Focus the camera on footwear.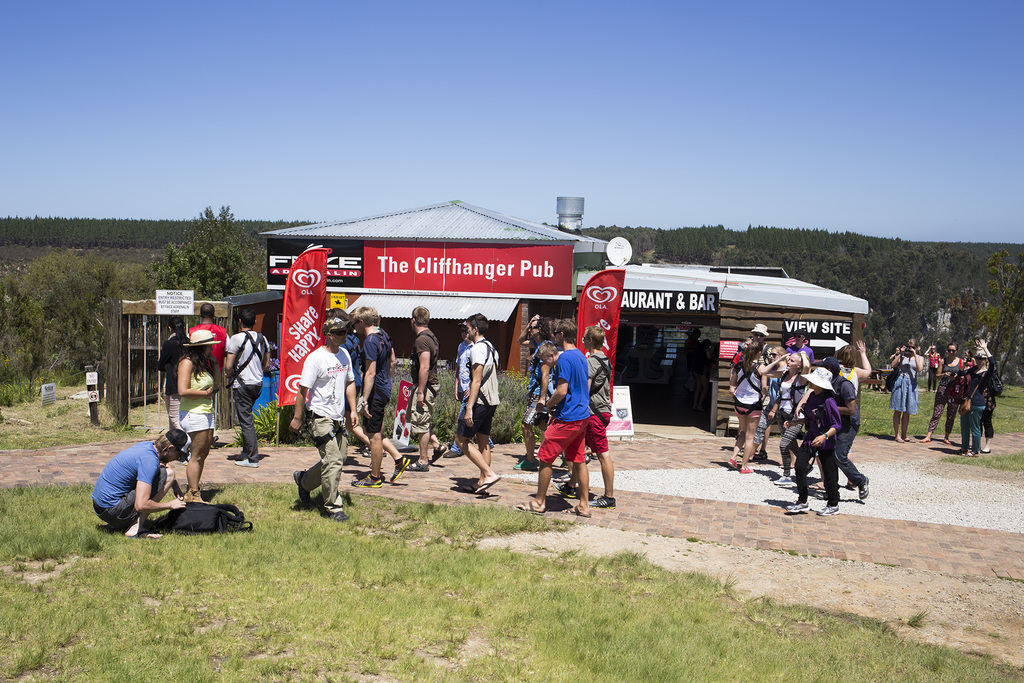
Focus region: (x1=785, y1=502, x2=809, y2=511).
